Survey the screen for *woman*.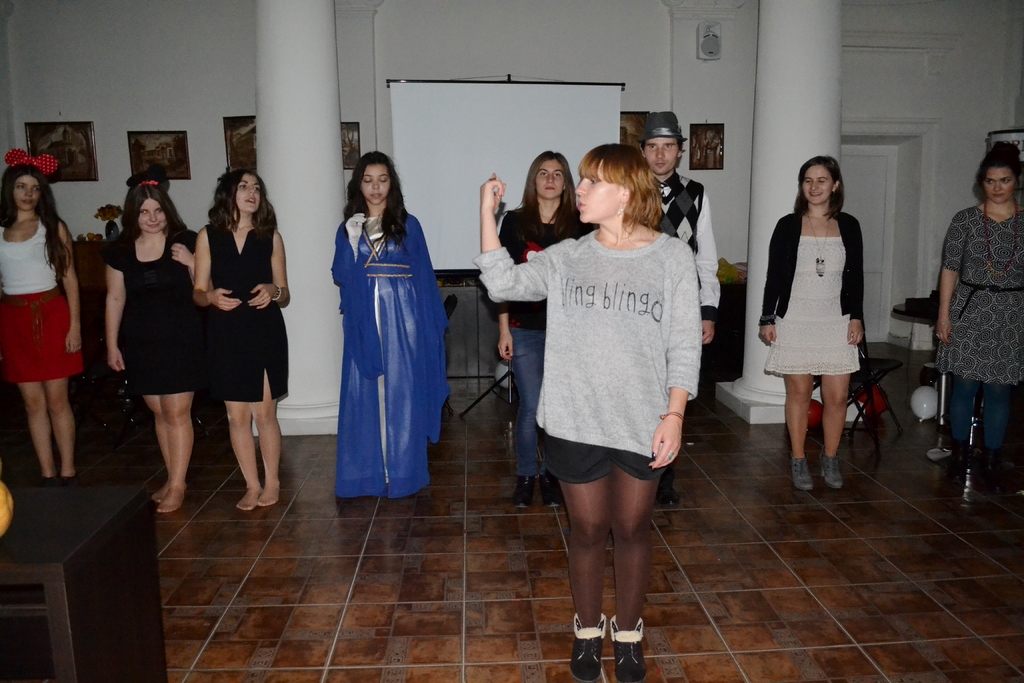
Survey found: 767,154,890,479.
